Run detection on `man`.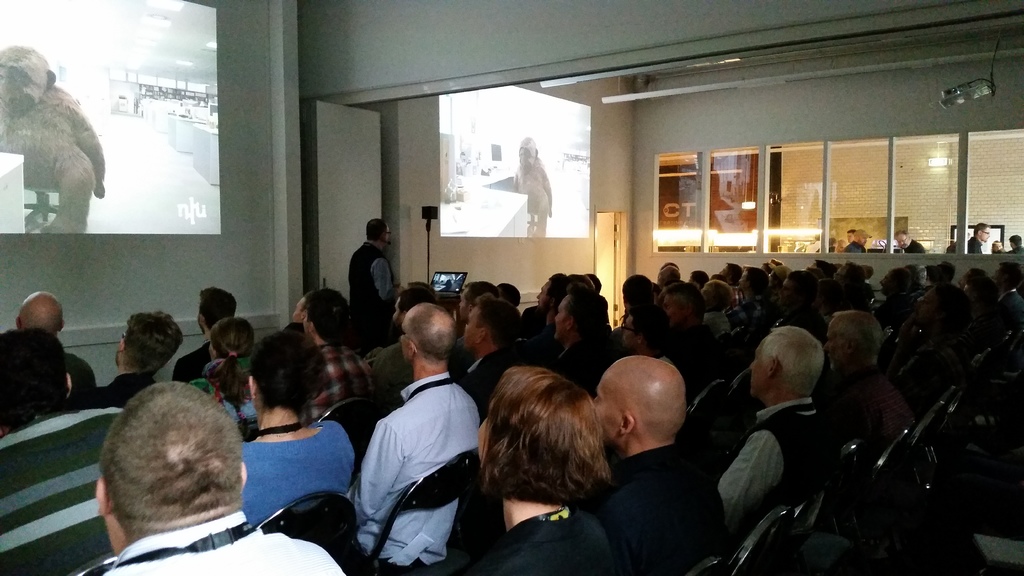
Result: Rect(717, 329, 832, 552).
